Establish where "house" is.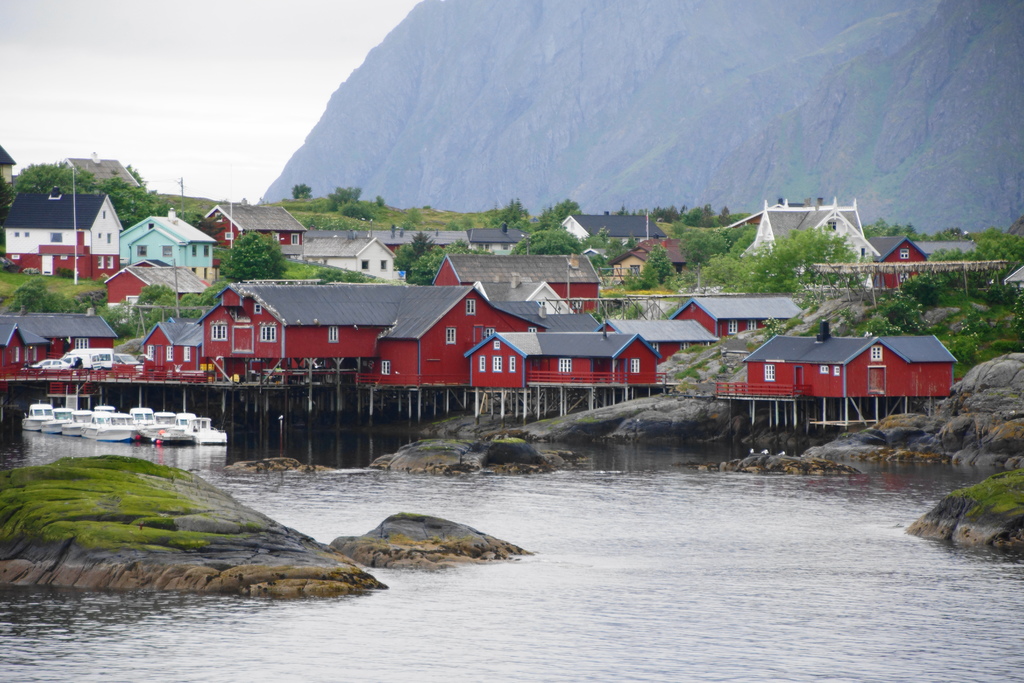
Established at crop(860, 234, 973, 289).
